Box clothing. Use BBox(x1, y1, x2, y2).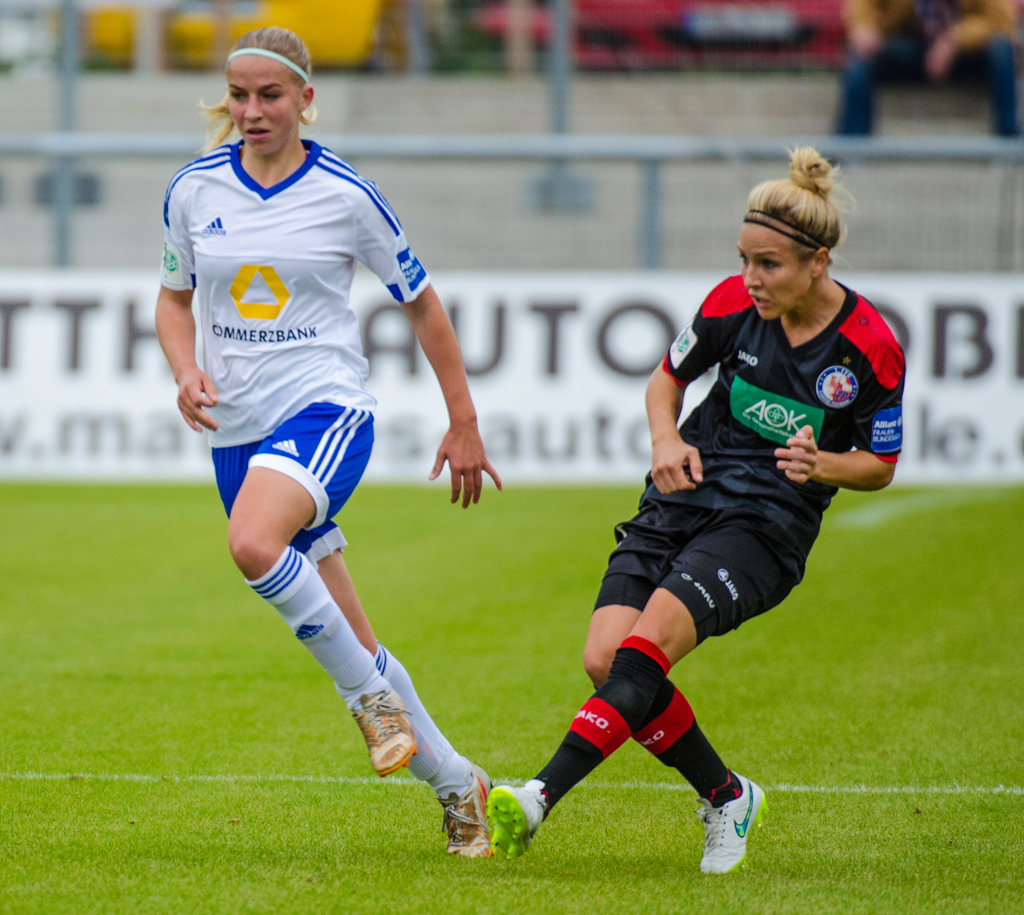
BBox(829, 0, 1023, 134).
